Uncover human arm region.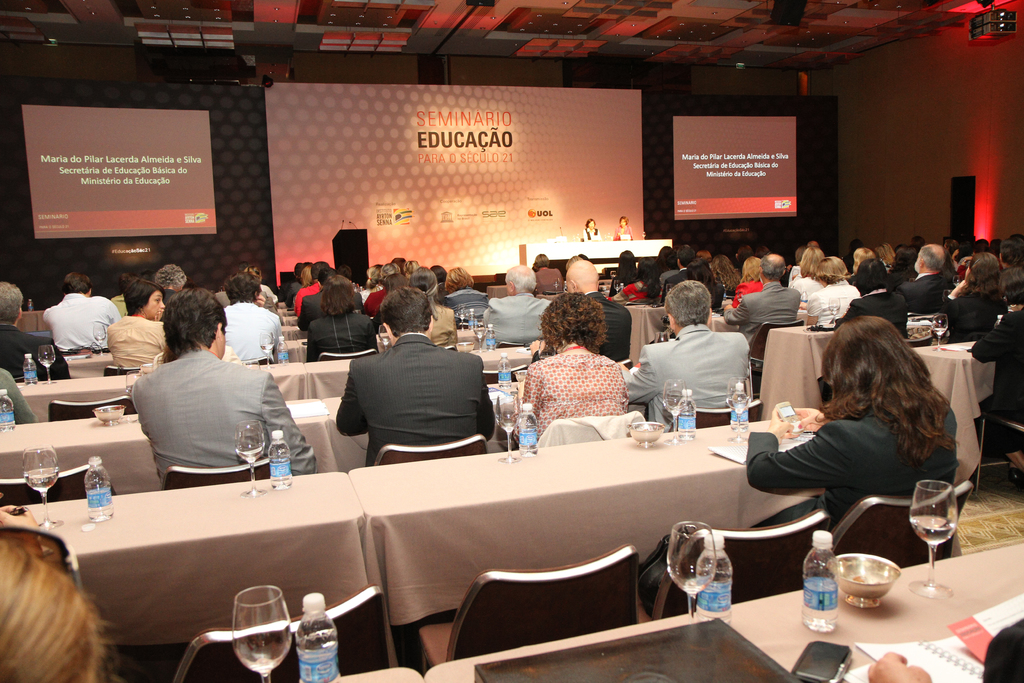
Uncovered: bbox(271, 316, 283, 341).
